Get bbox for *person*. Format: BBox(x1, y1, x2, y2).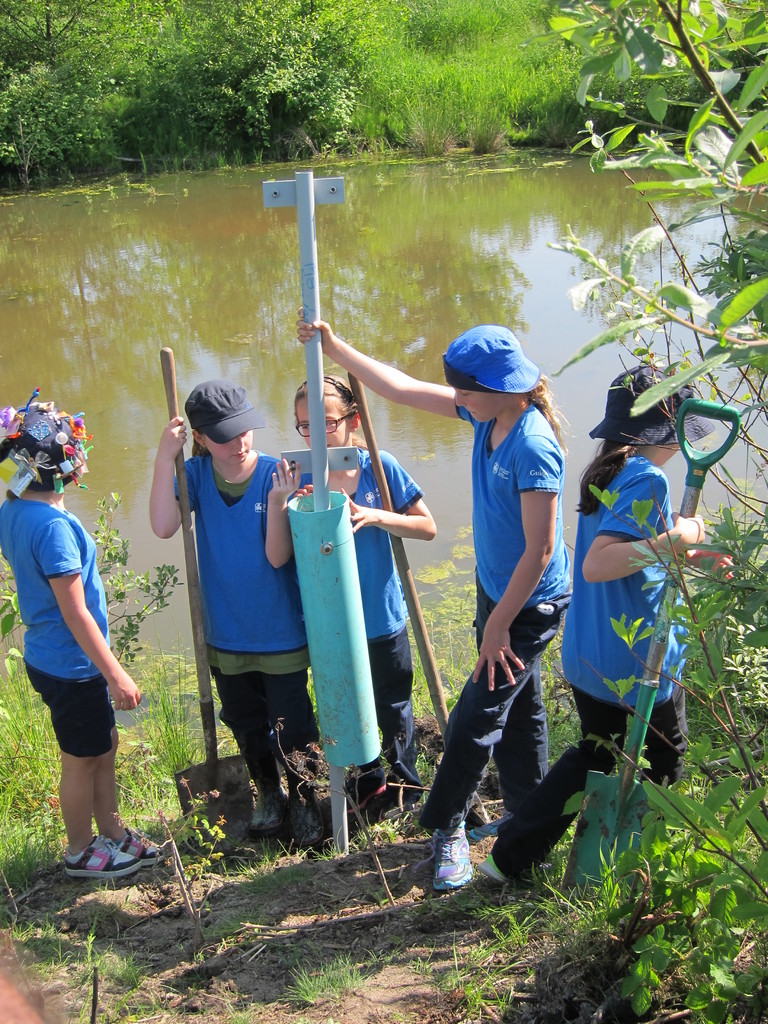
BBox(0, 391, 175, 877).
